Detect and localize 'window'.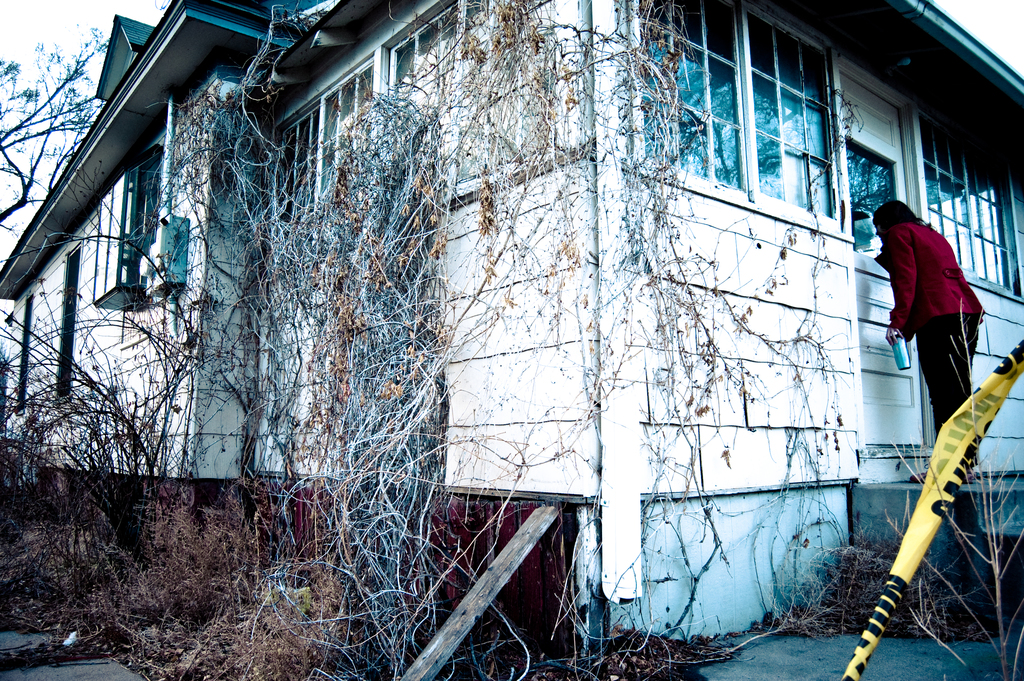
Localized at (15, 295, 33, 415).
